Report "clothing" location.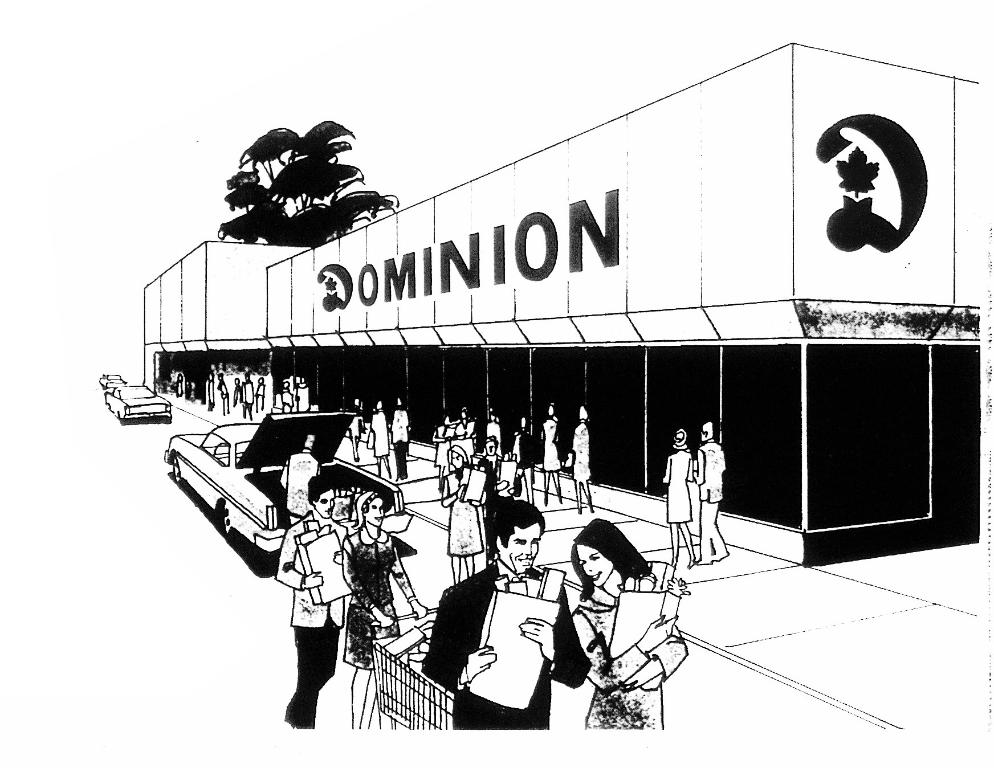
Report: left=567, top=560, right=693, bottom=728.
